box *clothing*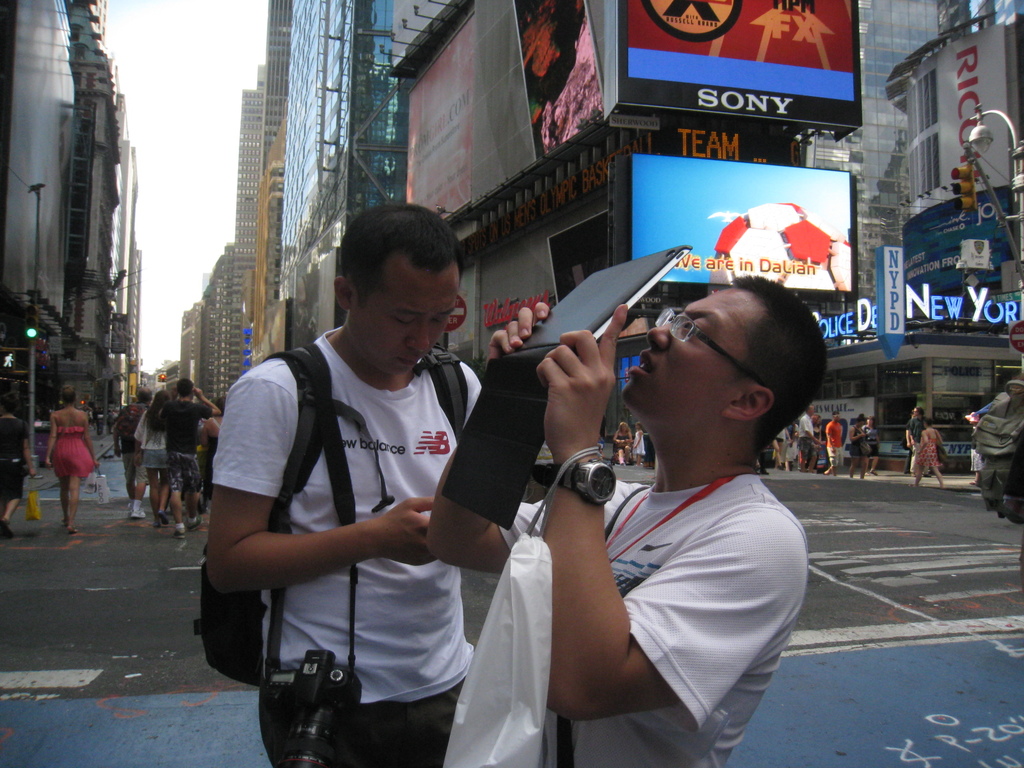
x1=908 y1=417 x2=924 y2=470
